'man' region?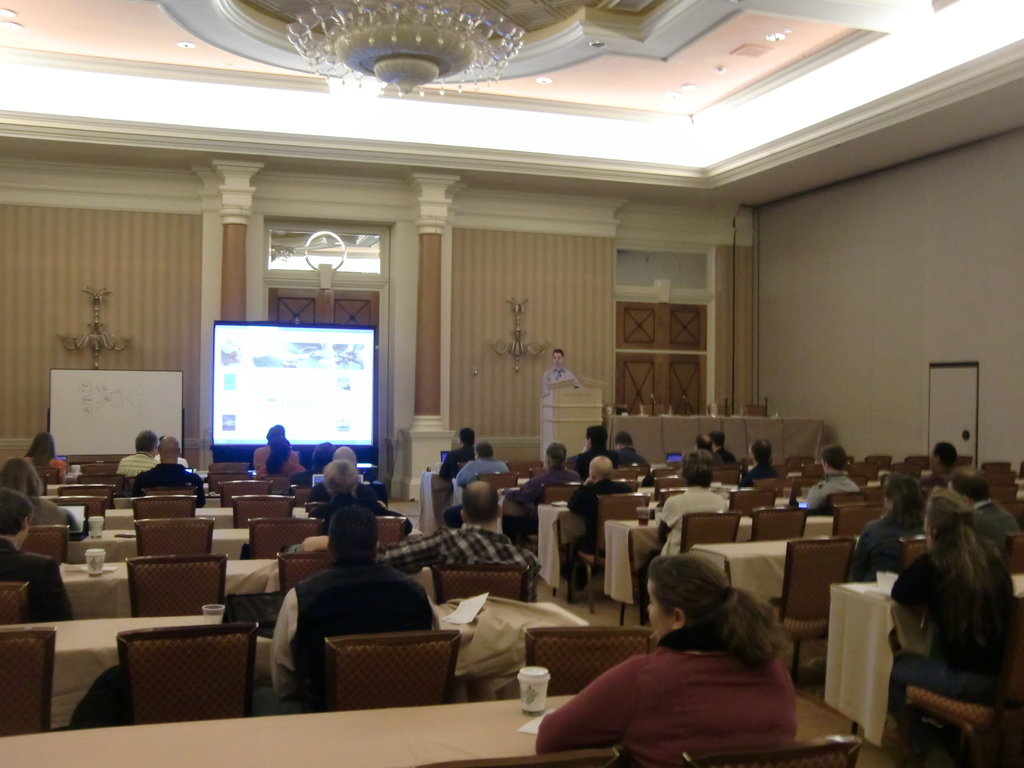
{"left": 614, "top": 430, "right": 648, "bottom": 477}
